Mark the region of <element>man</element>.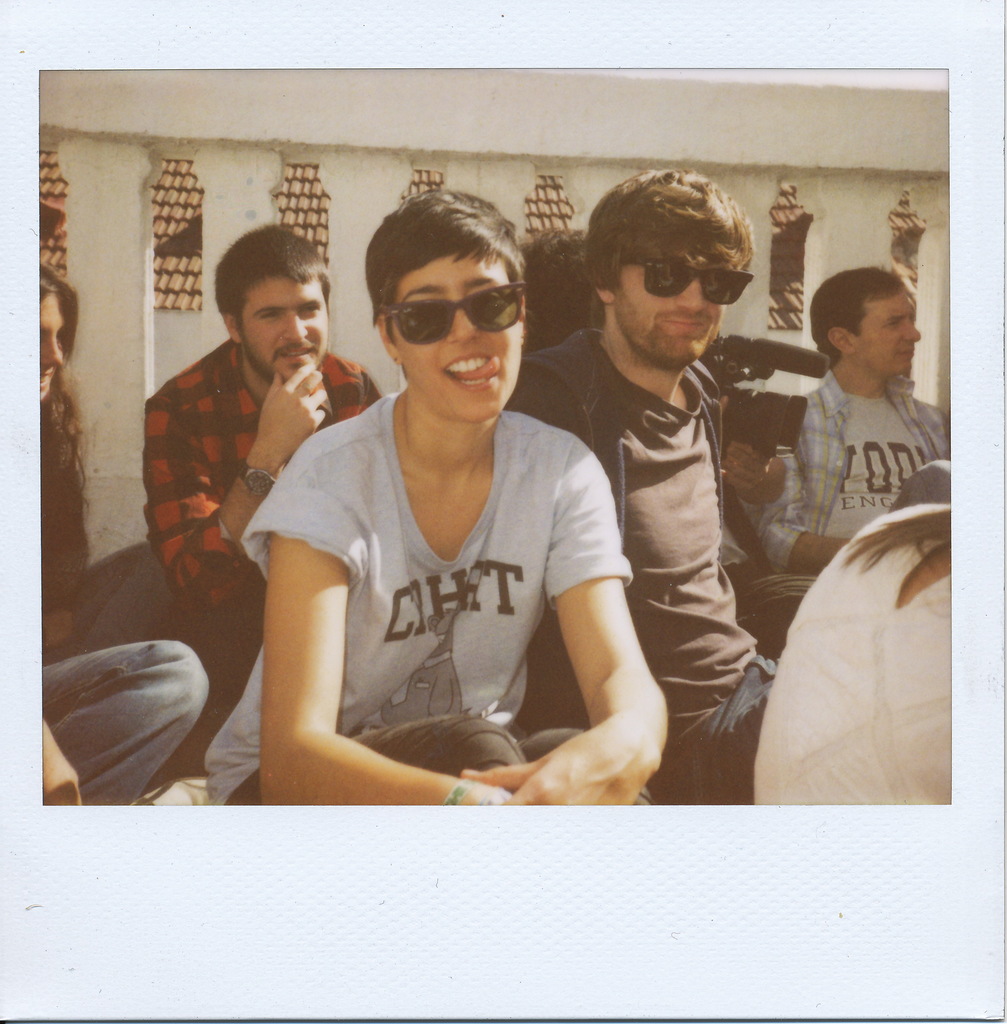
Region: box(562, 184, 823, 780).
